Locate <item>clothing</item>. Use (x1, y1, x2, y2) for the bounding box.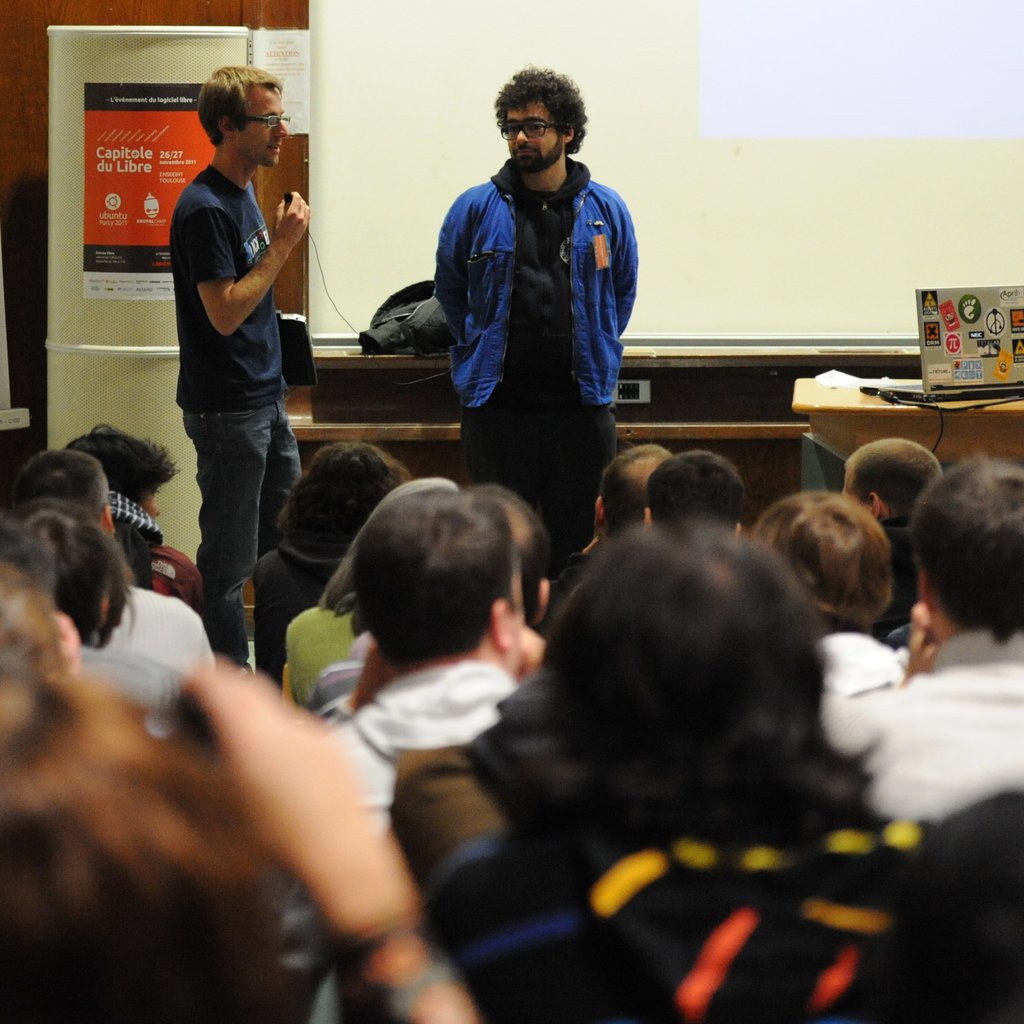
(228, 853, 373, 1023).
